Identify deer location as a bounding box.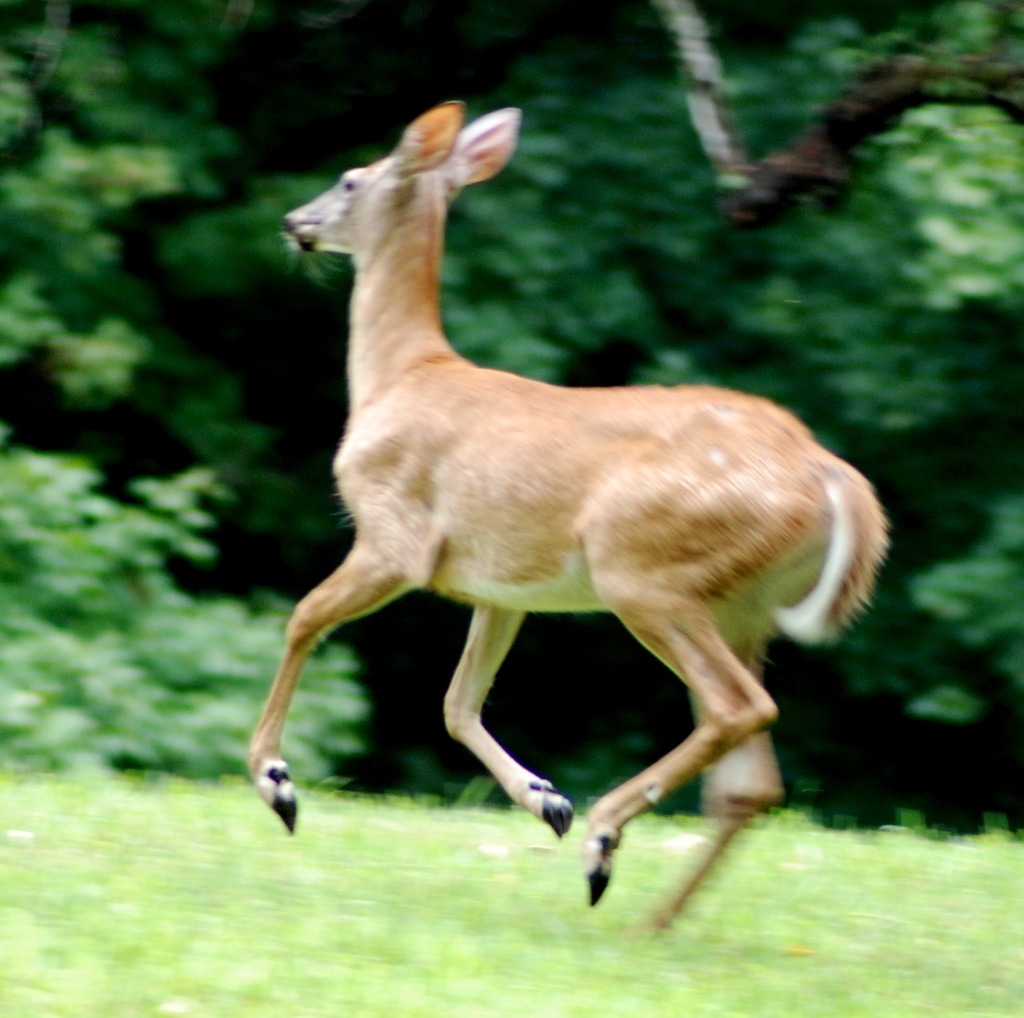
[left=246, top=95, right=886, bottom=934].
